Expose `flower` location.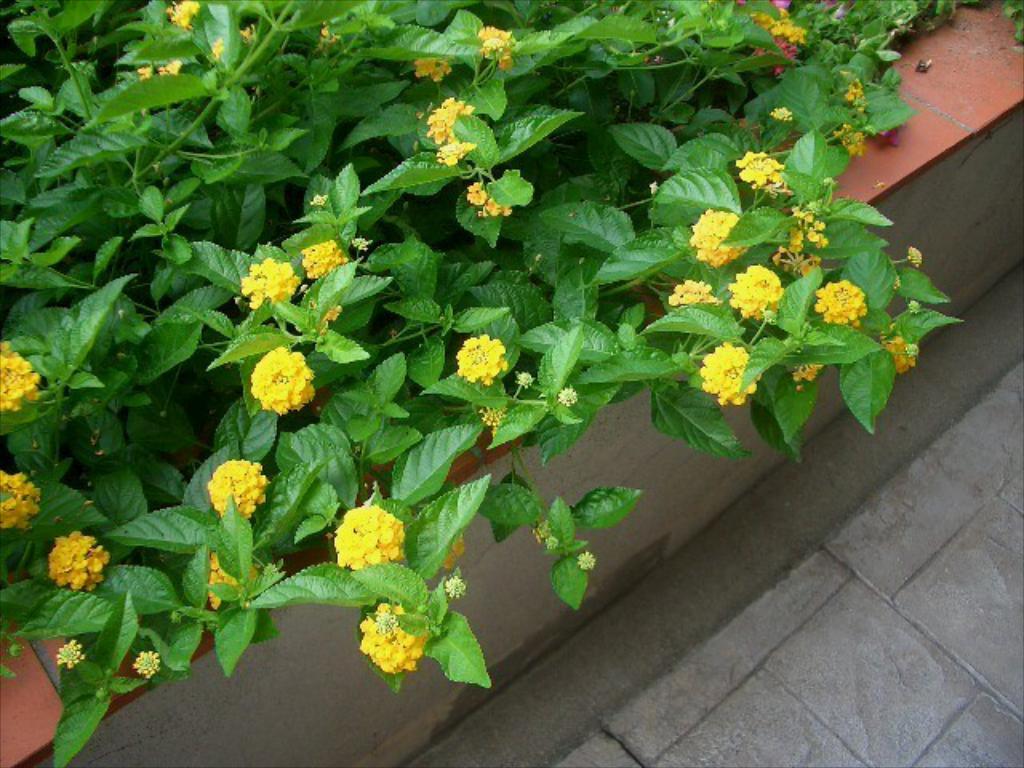
Exposed at 214,34,224,58.
